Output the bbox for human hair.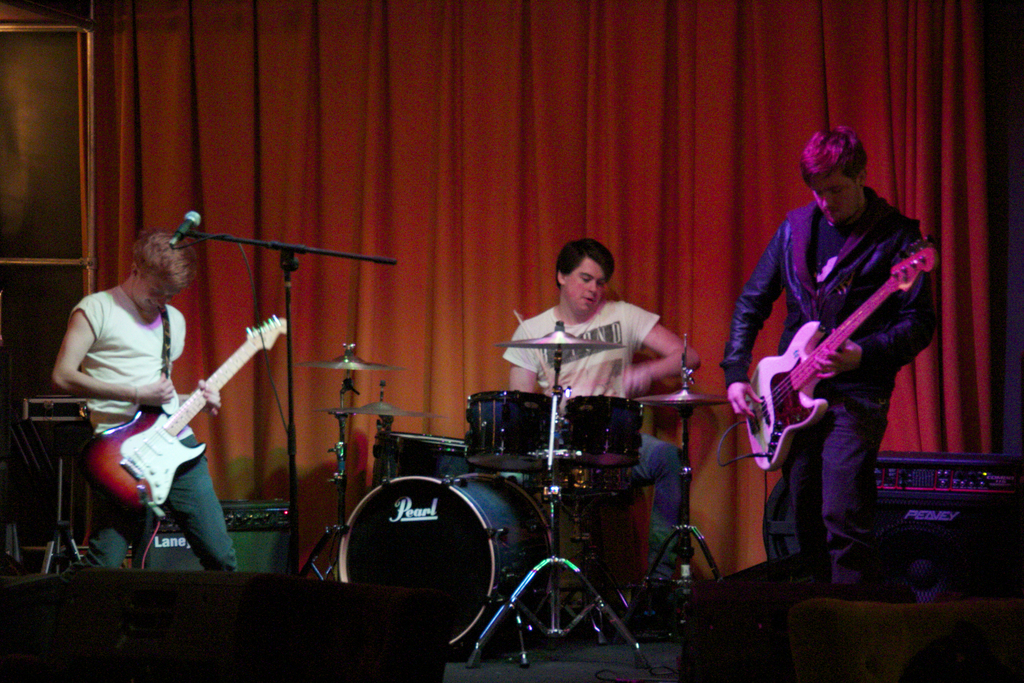
[left=132, top=227, right=198, bottom=291].
